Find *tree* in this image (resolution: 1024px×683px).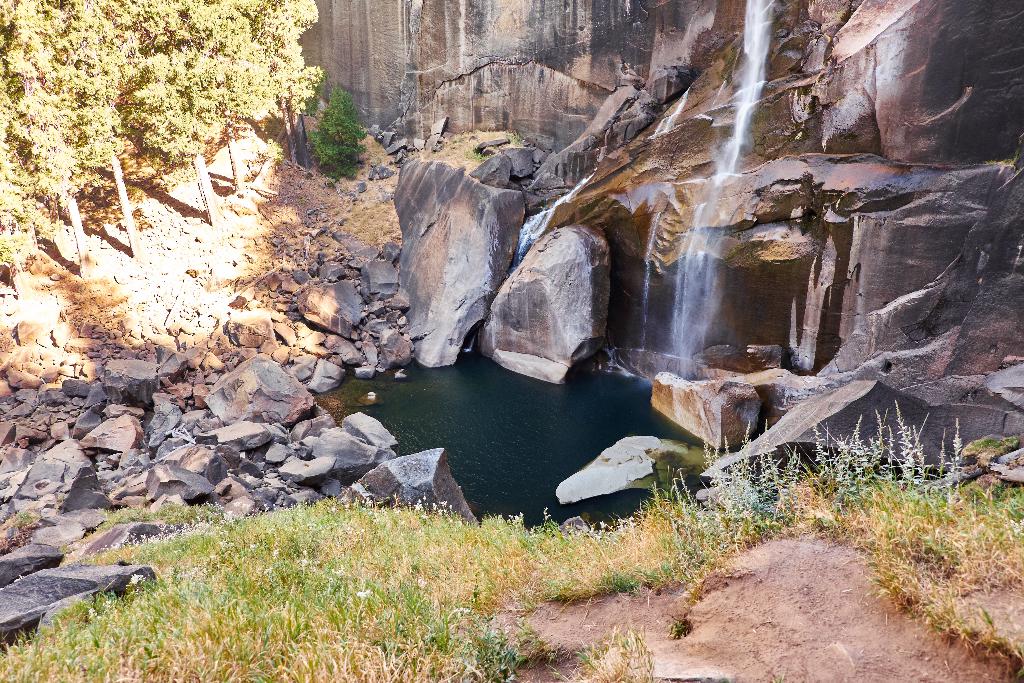
[305,81,368,181].
